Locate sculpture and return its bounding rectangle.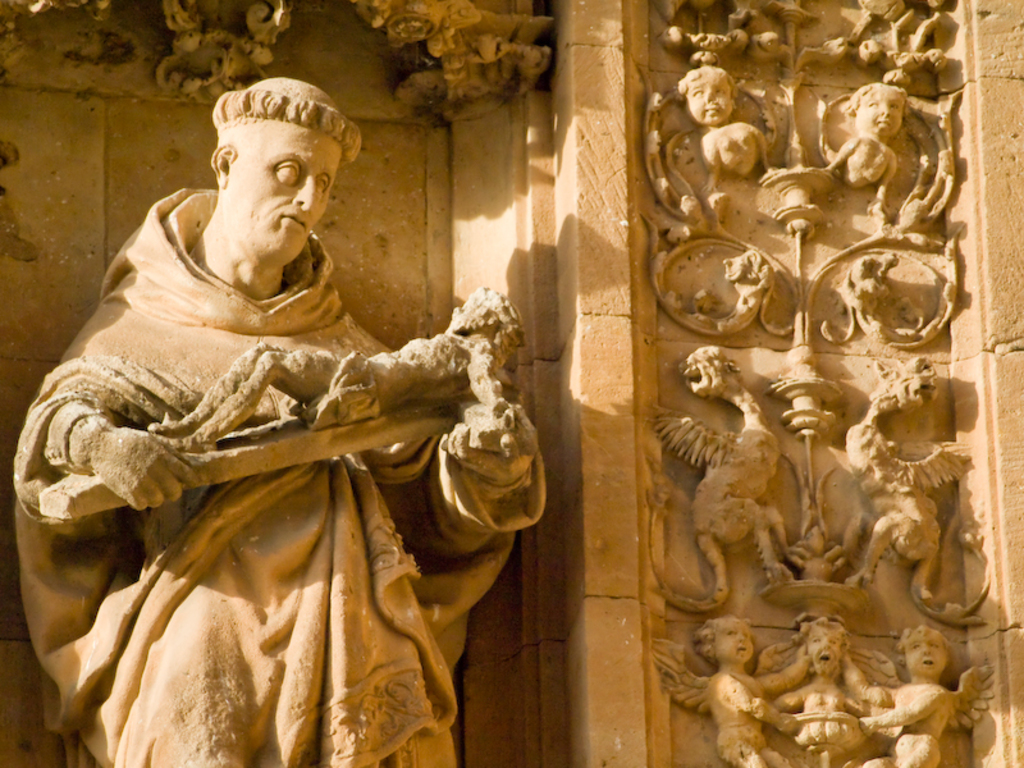
l=641, t=59, r=787, b=246.
